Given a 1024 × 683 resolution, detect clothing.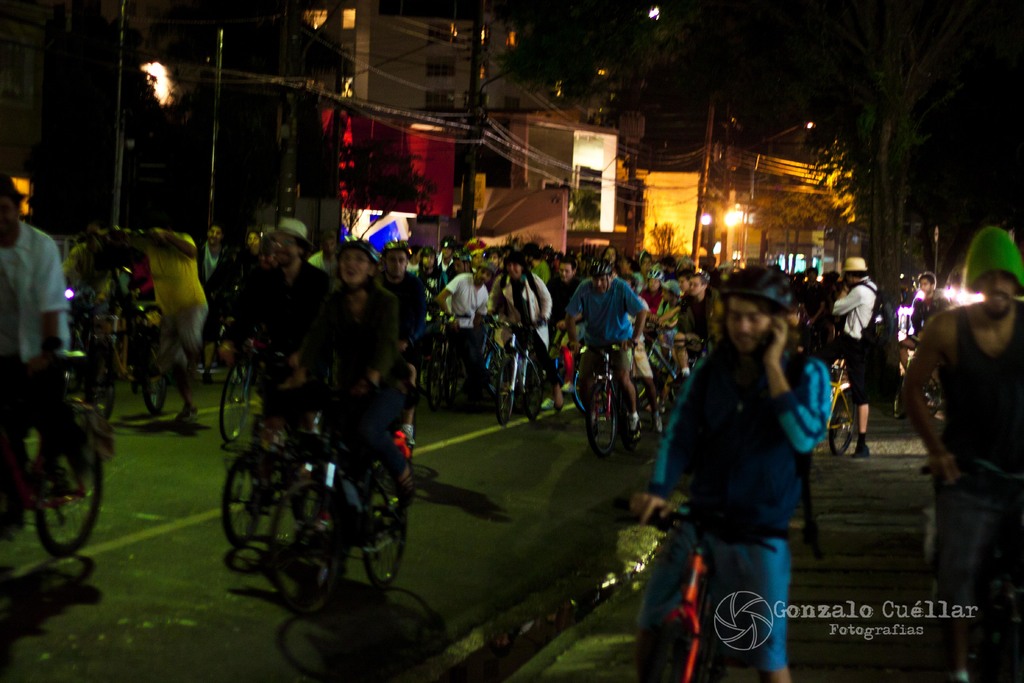
bbox=[943, 299, 1021, 673].
